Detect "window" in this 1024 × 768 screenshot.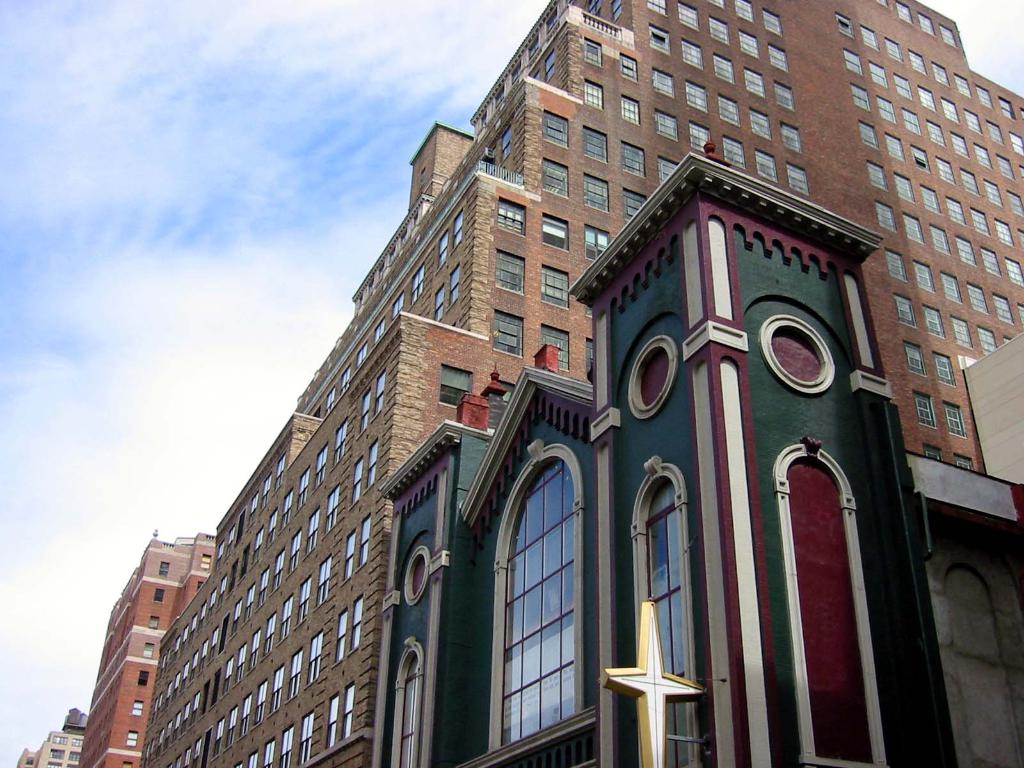
Detection: bbox(982, 246, 1004, 280).
